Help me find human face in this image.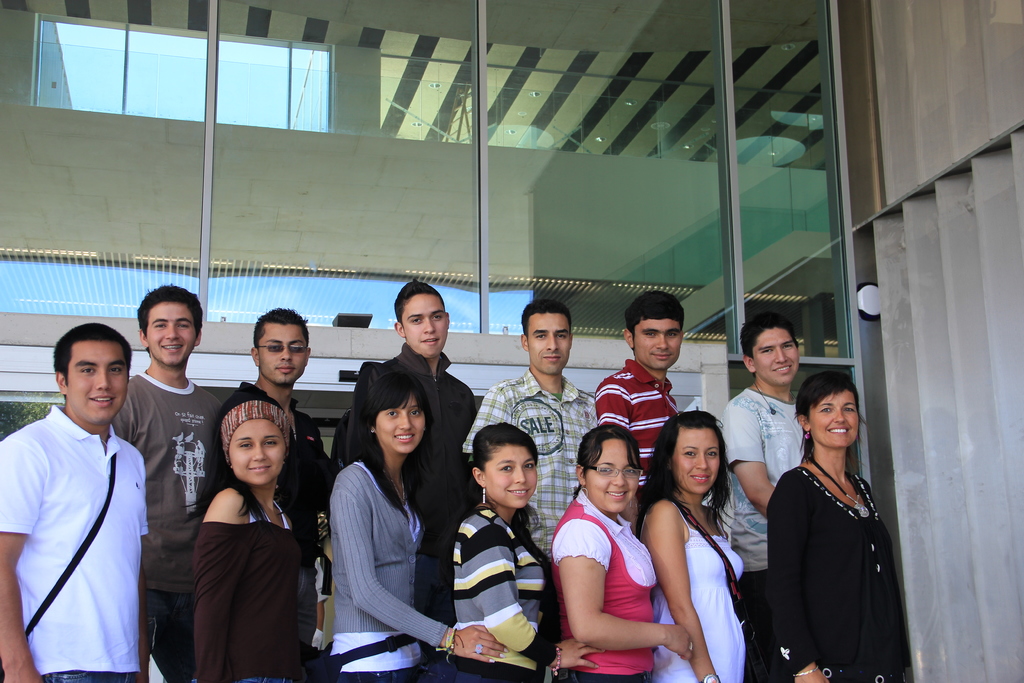
Found it: 146,302,198,365.
